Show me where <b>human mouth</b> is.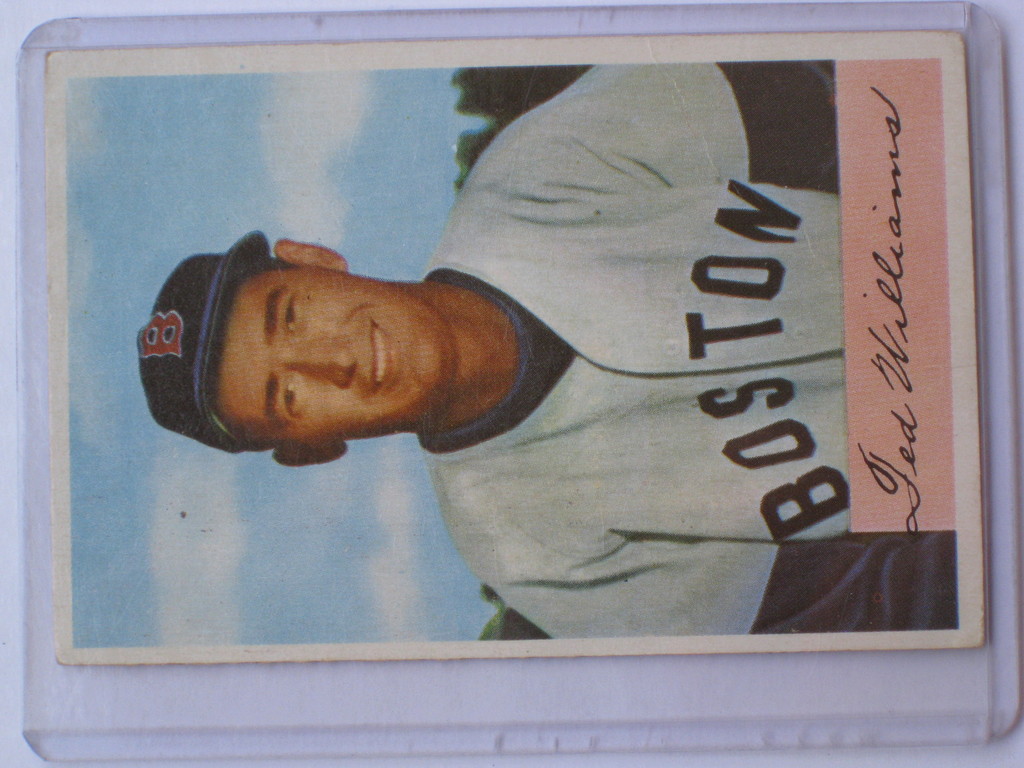
<b>human mouth</b> is at region(371, 323, 389, 389).
